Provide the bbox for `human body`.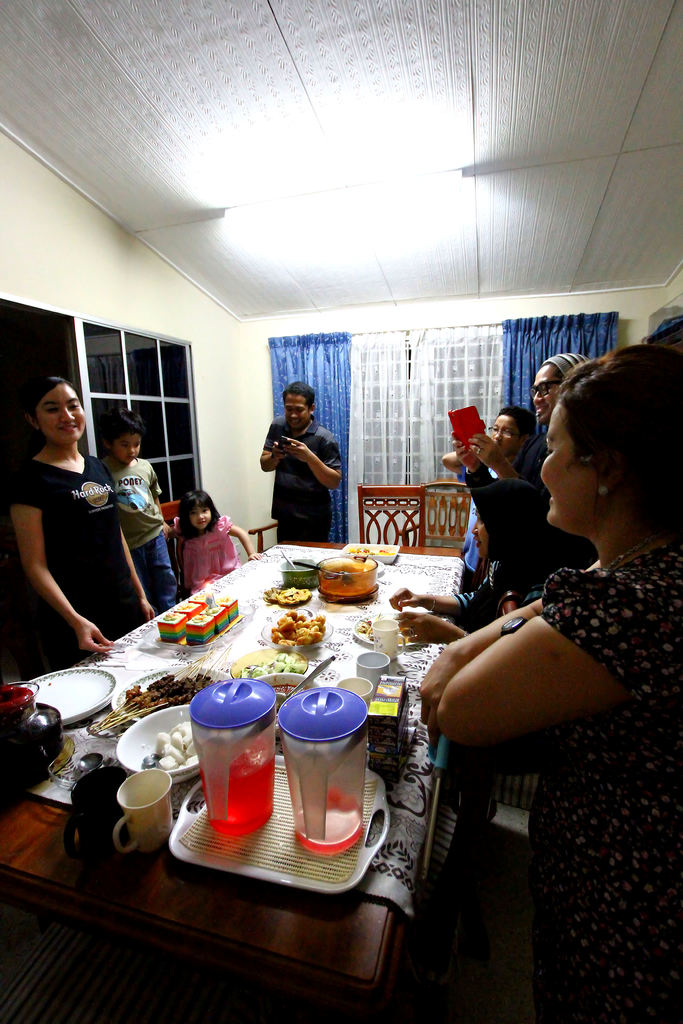
(left=2, top=444, right=167, bottom=662).
